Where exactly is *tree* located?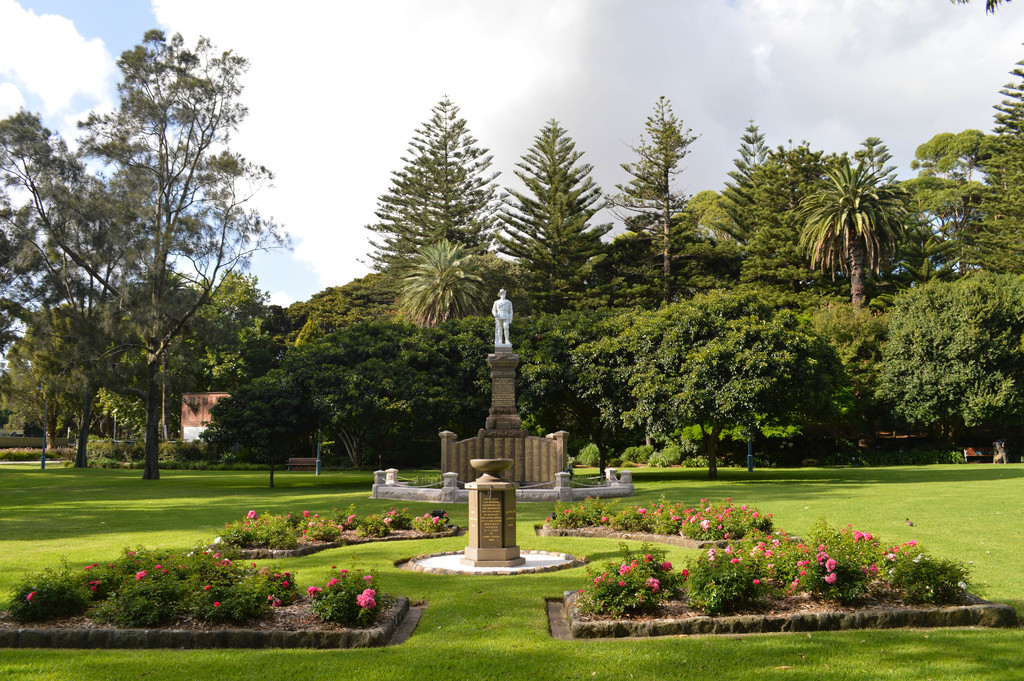
Its bounding box is select_region(719, 105, 804, 311).
